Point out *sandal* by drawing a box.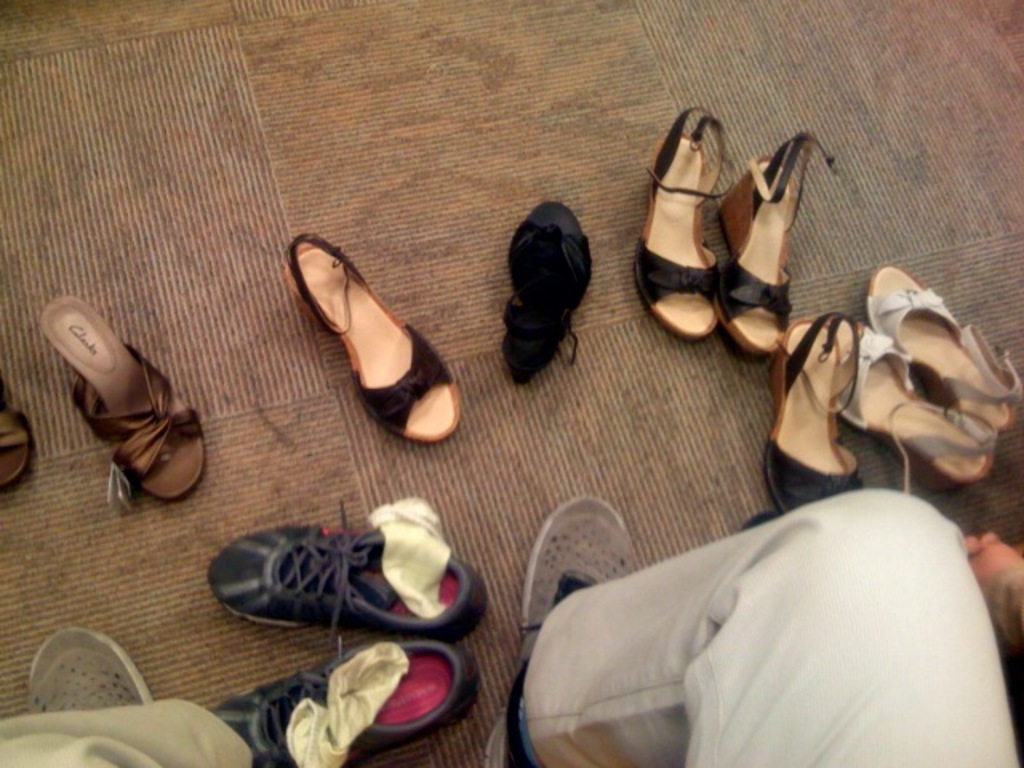
left=0, top=373, right=42, bottom=496.
